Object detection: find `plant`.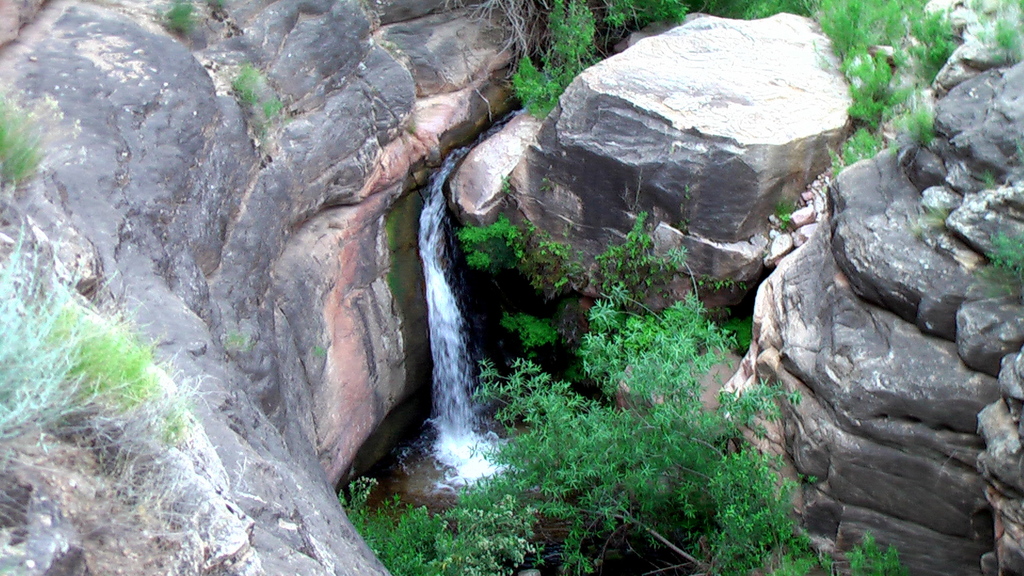
BBox(778, 0, 934, 228).
